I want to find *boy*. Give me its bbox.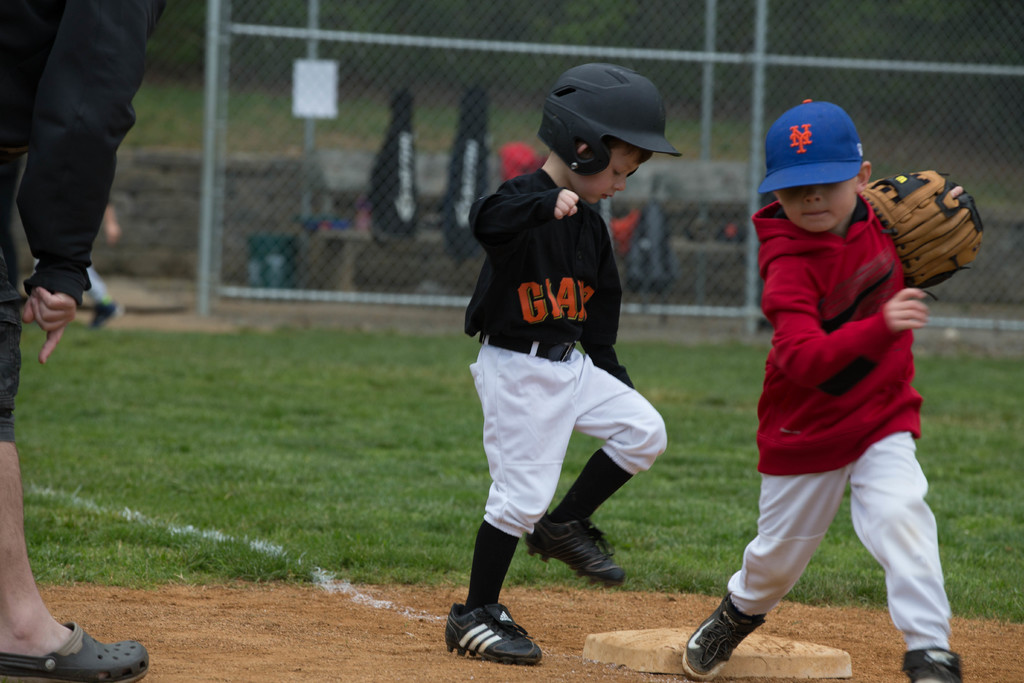
crop(461, 68, 680, 672).
